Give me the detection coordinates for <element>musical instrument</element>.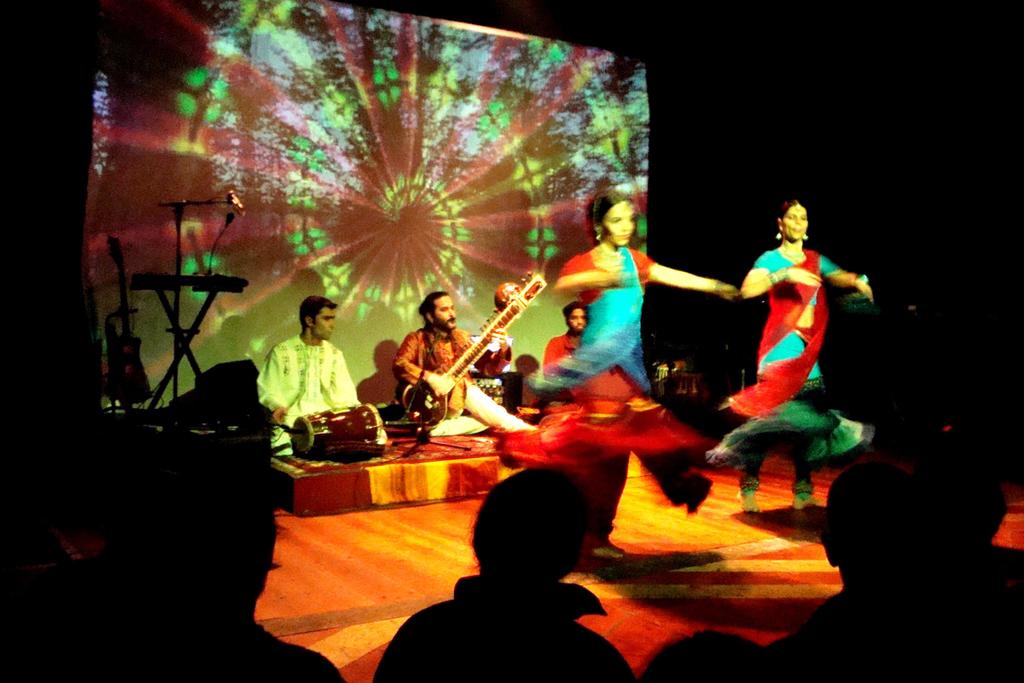
bbox=(396, 270, 551, 436).
